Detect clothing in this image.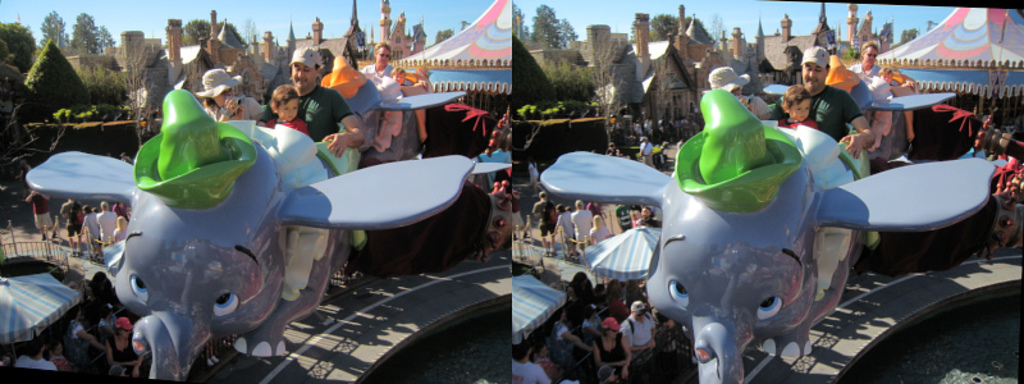
Detection: (60, 201, 81, 239).
